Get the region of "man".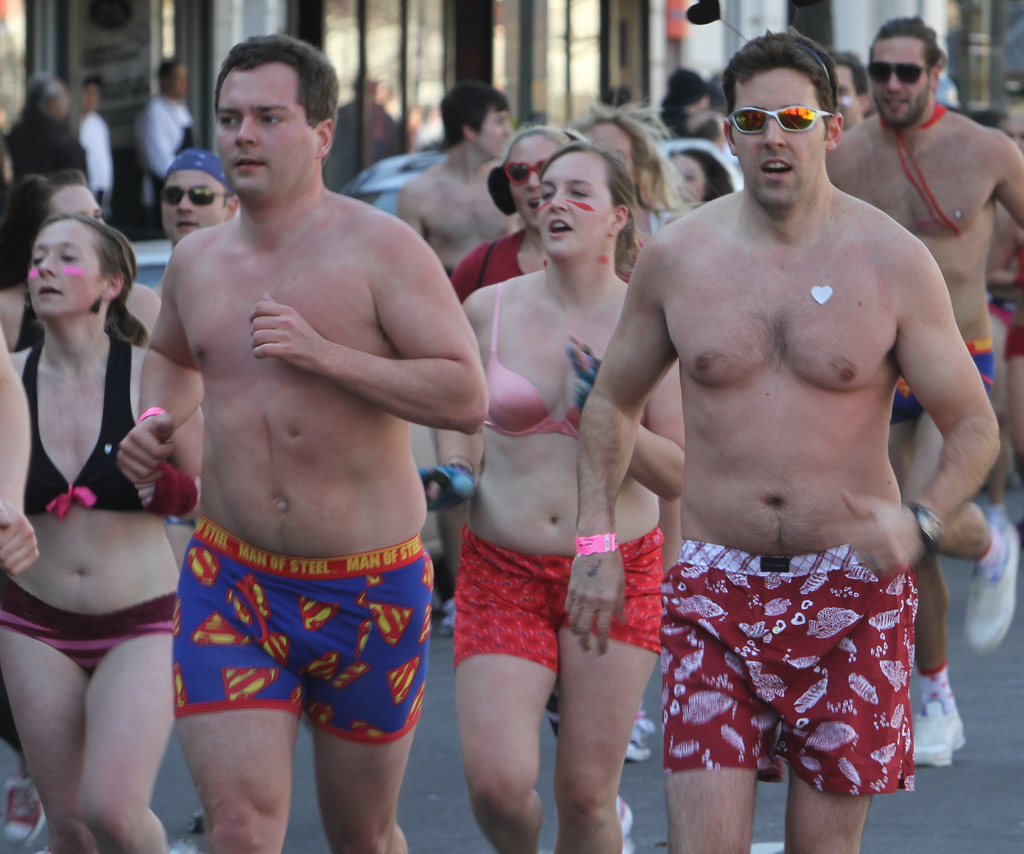
l=149, t=154, r=240, b=827.
